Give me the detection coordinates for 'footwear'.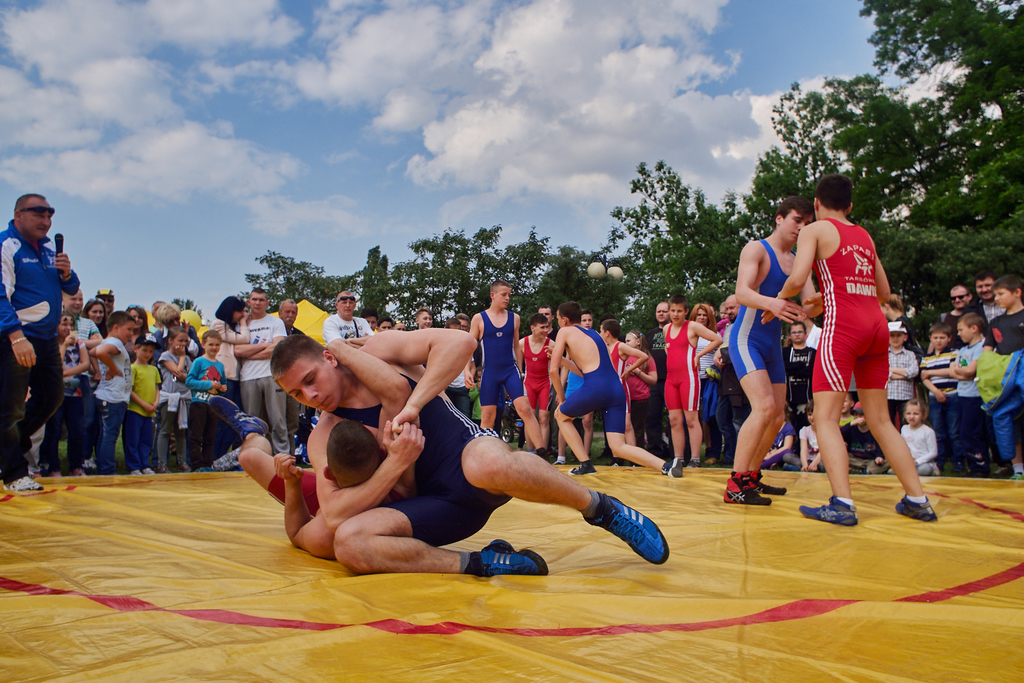
box(724, 473, 771, 509).
